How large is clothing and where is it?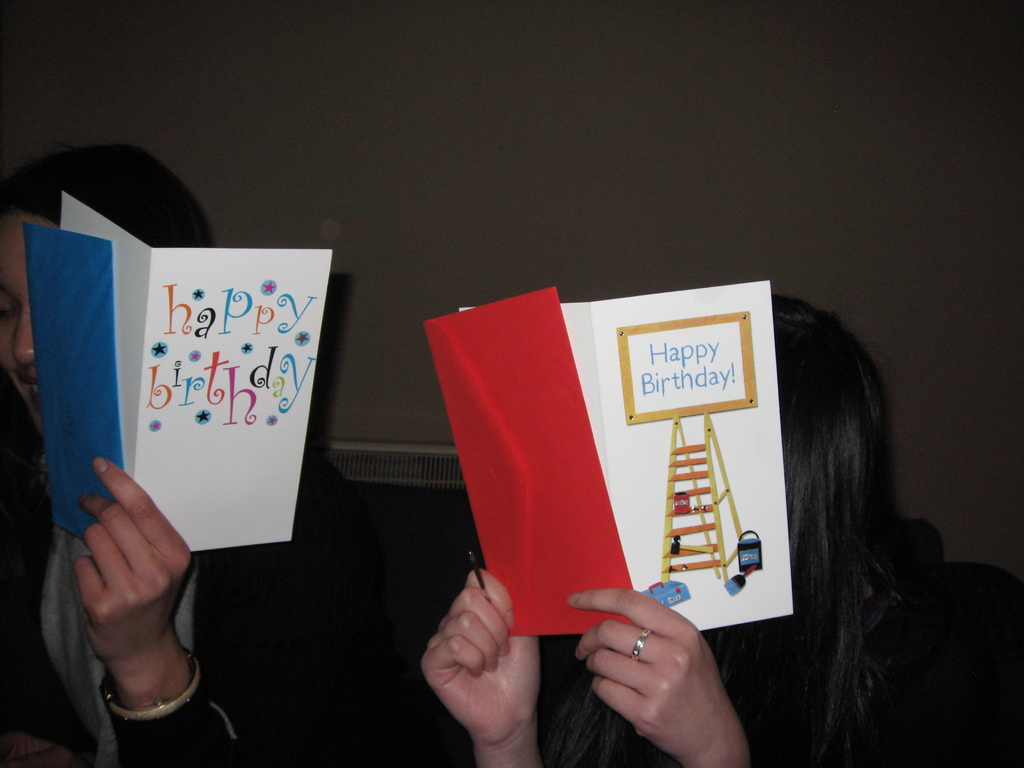
Bounding box: {"x1": 559, "y1": 523, "x2": 1023, "y2": 767}.
